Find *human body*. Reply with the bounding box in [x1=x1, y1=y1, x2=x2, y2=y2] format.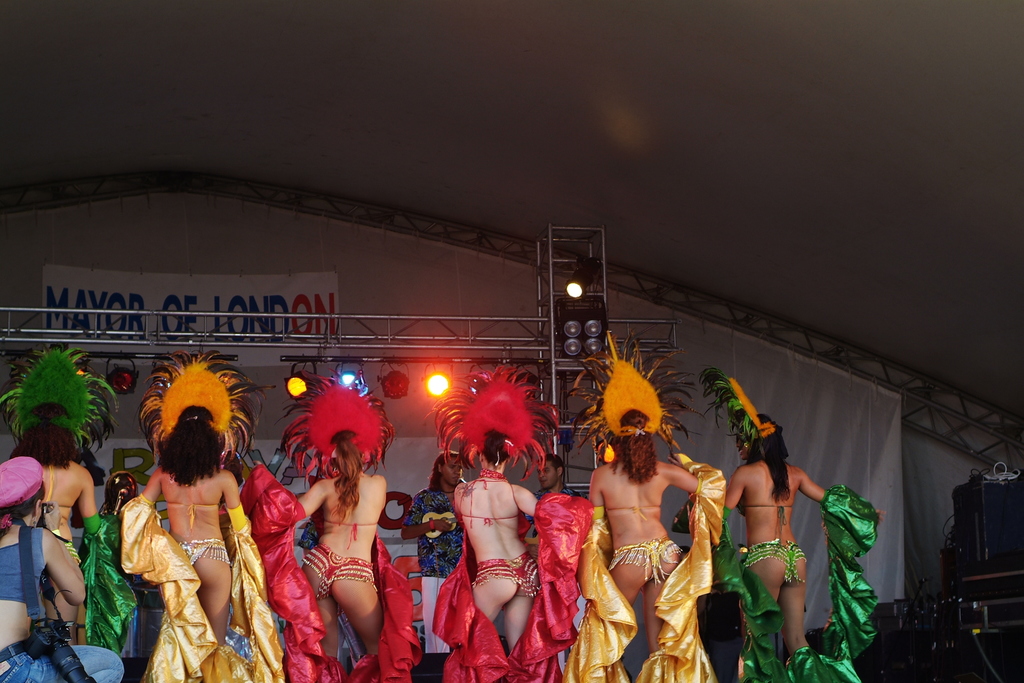
[x1=725, y1=413, x2=883, y2=682].
